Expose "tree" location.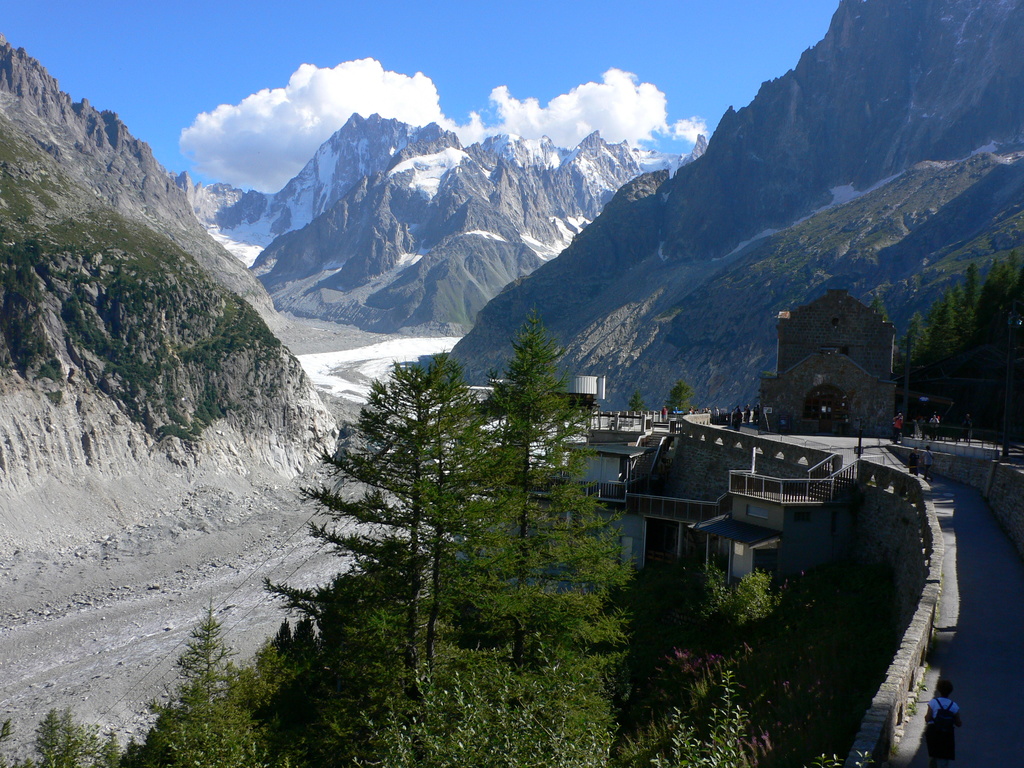
Exposed at BBox(928, 290, 955, 357).
